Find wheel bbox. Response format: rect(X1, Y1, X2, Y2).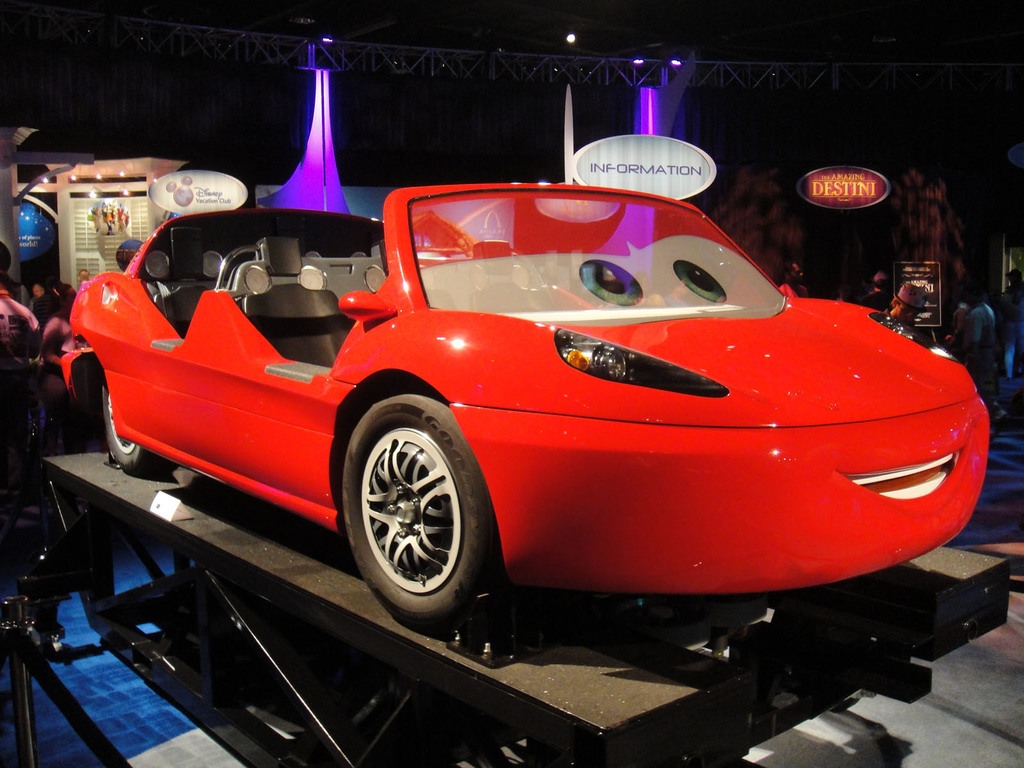
rect(340, 392, 480, 625).
